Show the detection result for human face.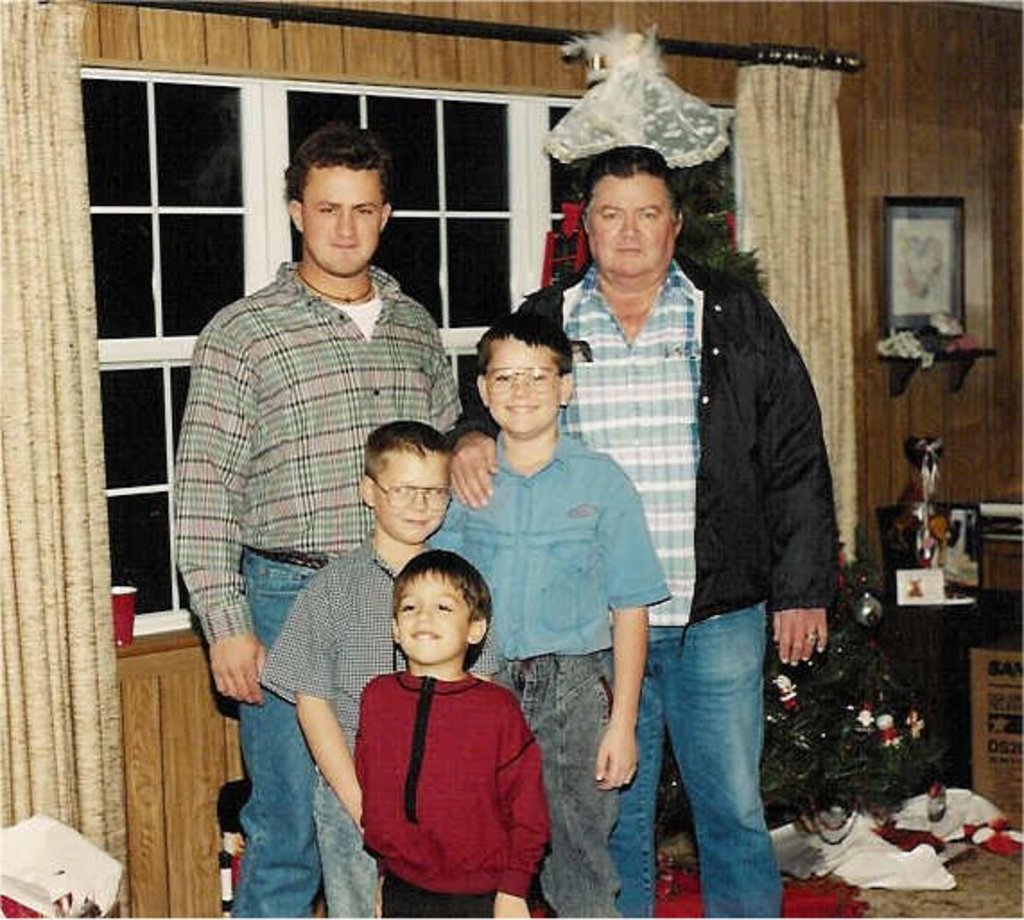
BBox(373, 445, 456, 545).
